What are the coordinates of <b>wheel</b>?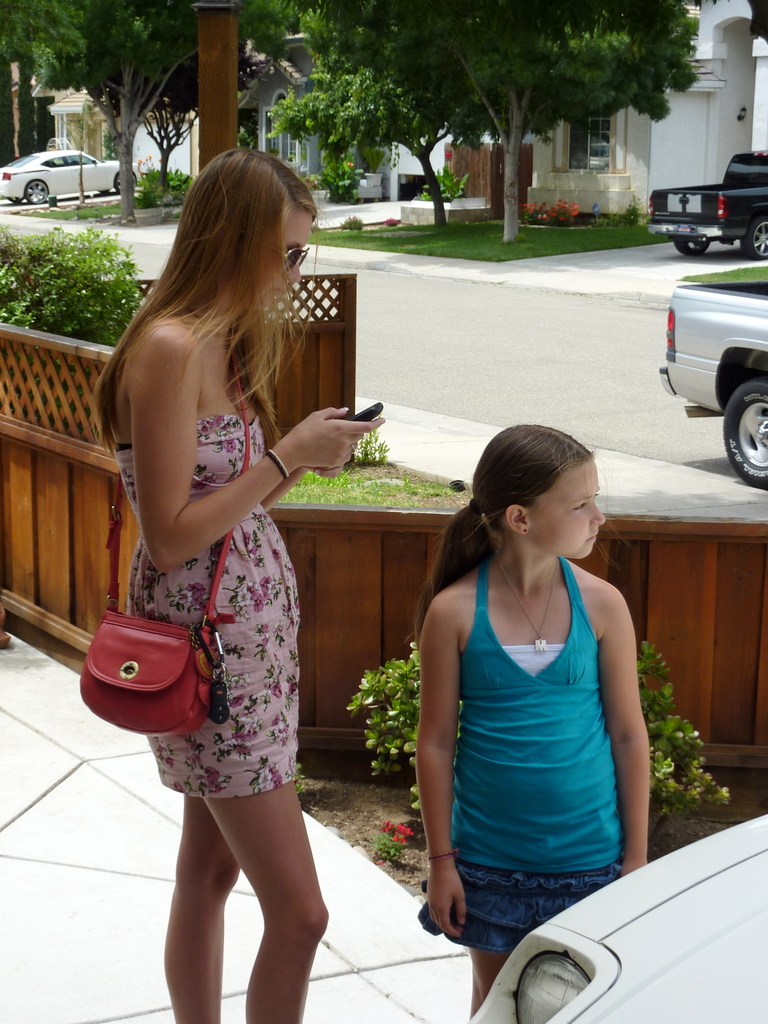
[672,230,714,258].
